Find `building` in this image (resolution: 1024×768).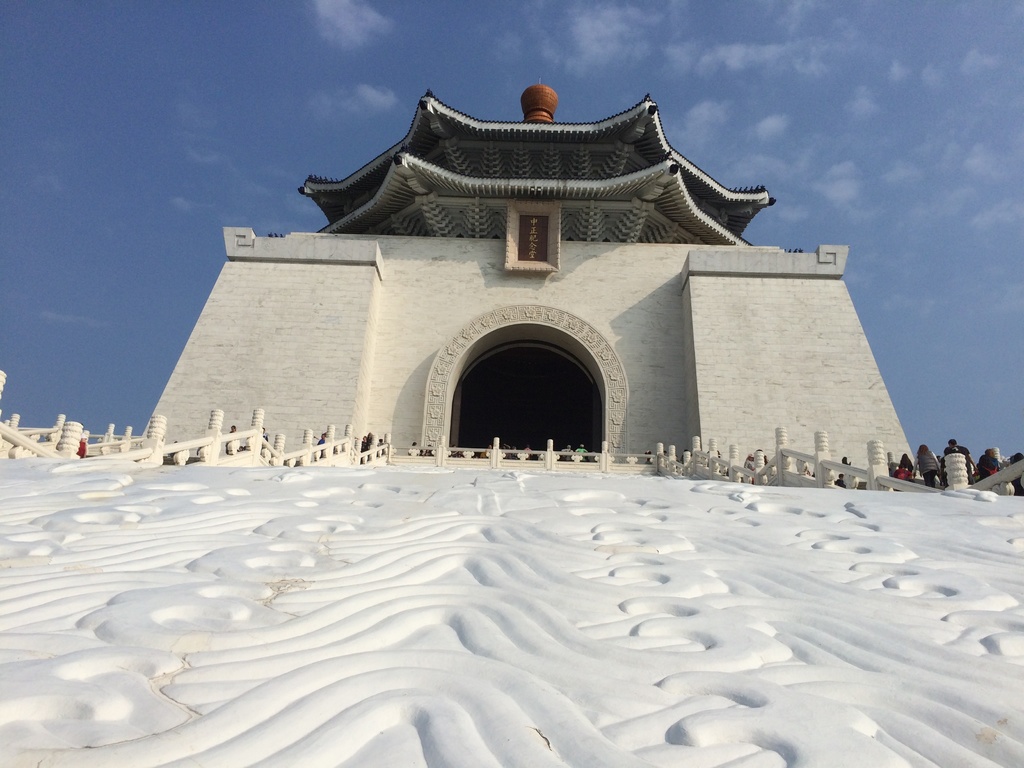
[x1=140, y1=76, x2=928, y2=479].
